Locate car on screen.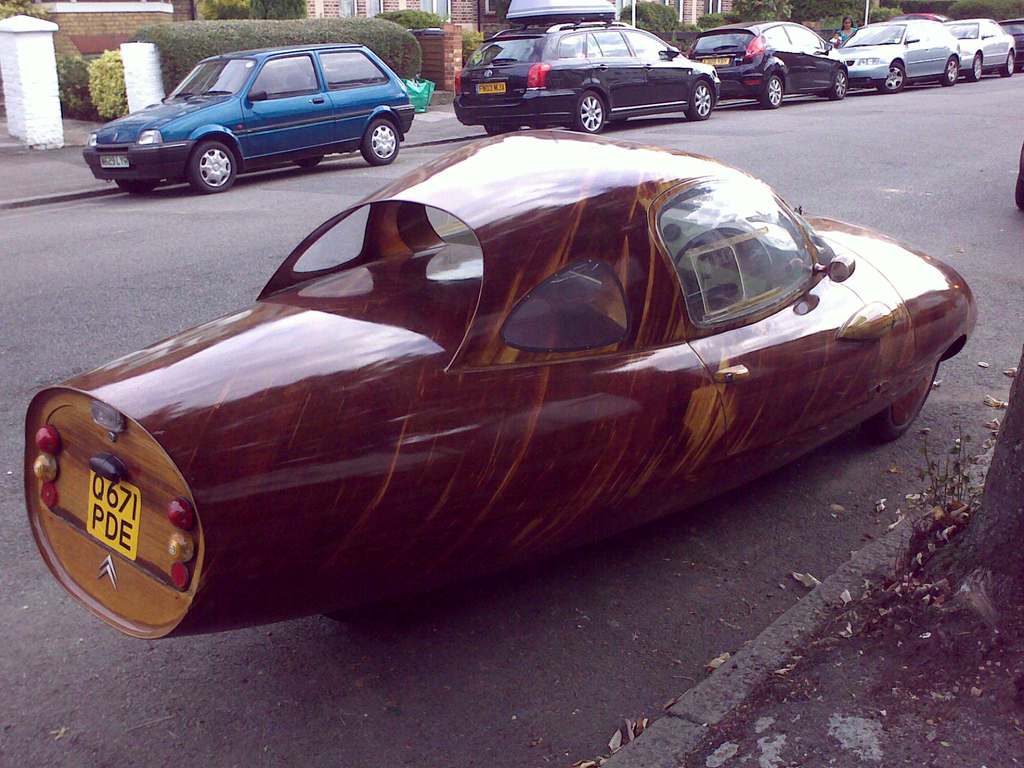
On screen at 448,18,719,137.
